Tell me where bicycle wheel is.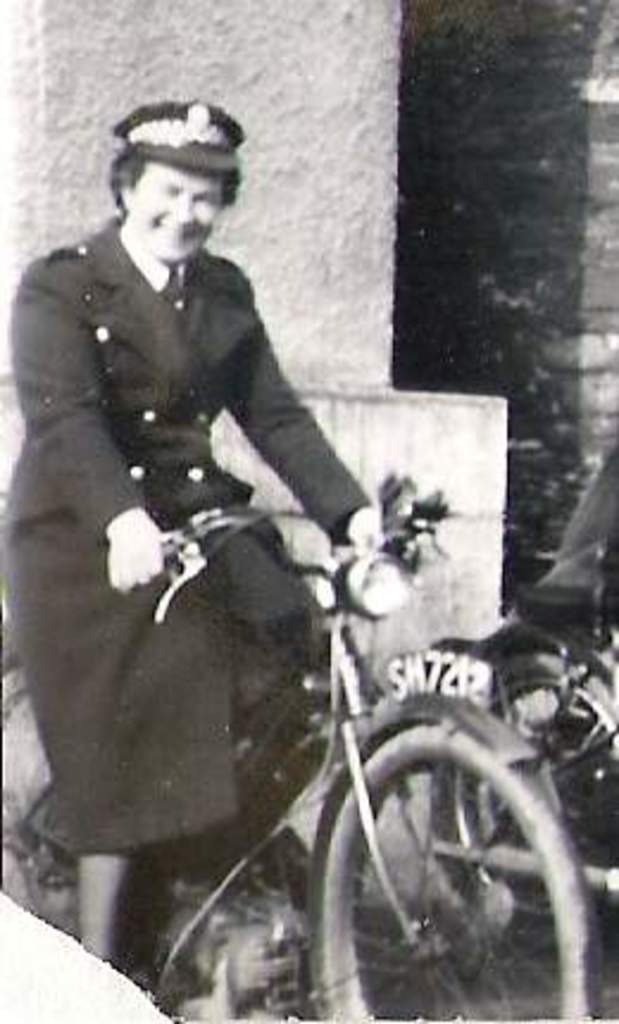
bicycle wheel is at {"x1": 312, "y1": 681, "x2": 571, "y2": 1005}.
